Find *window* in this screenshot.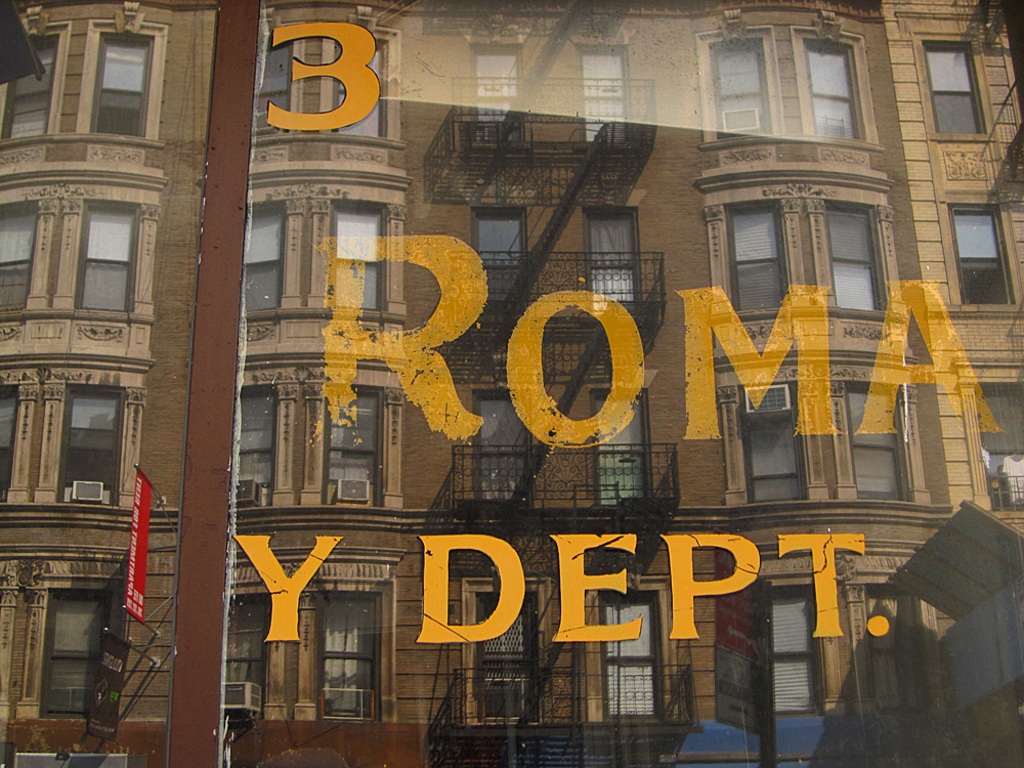
The bounding box for *window* is crop(856, 596, 920, 721).
